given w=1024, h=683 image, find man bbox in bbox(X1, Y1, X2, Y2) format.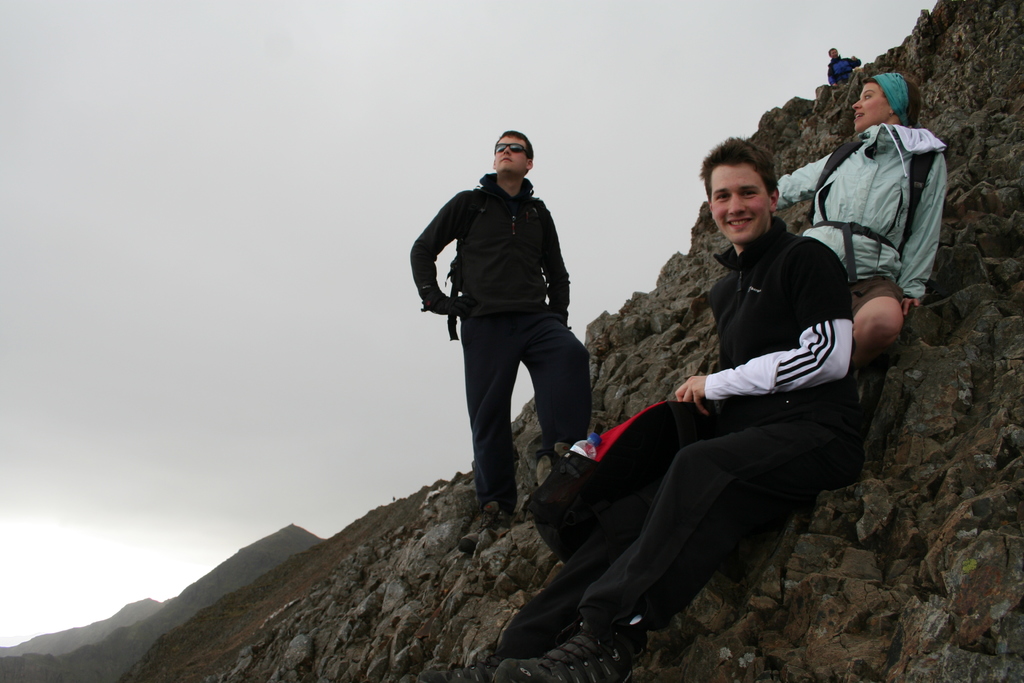
bbox(492, 133, 850, 682).
